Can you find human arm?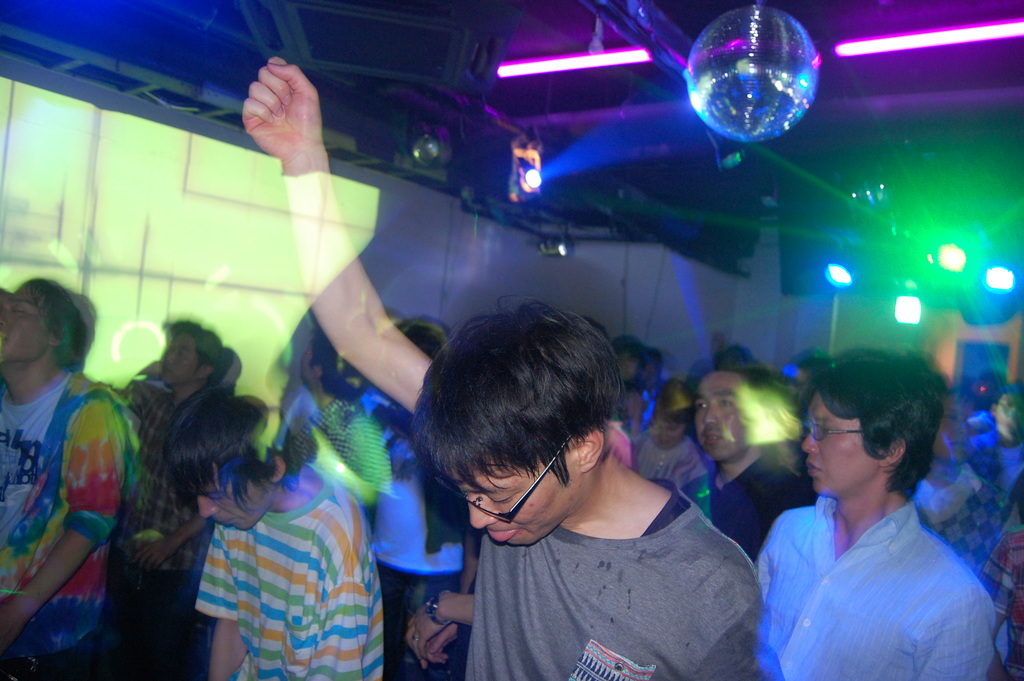
Yes, bounding box: locate(0, 391, 113, 652).
